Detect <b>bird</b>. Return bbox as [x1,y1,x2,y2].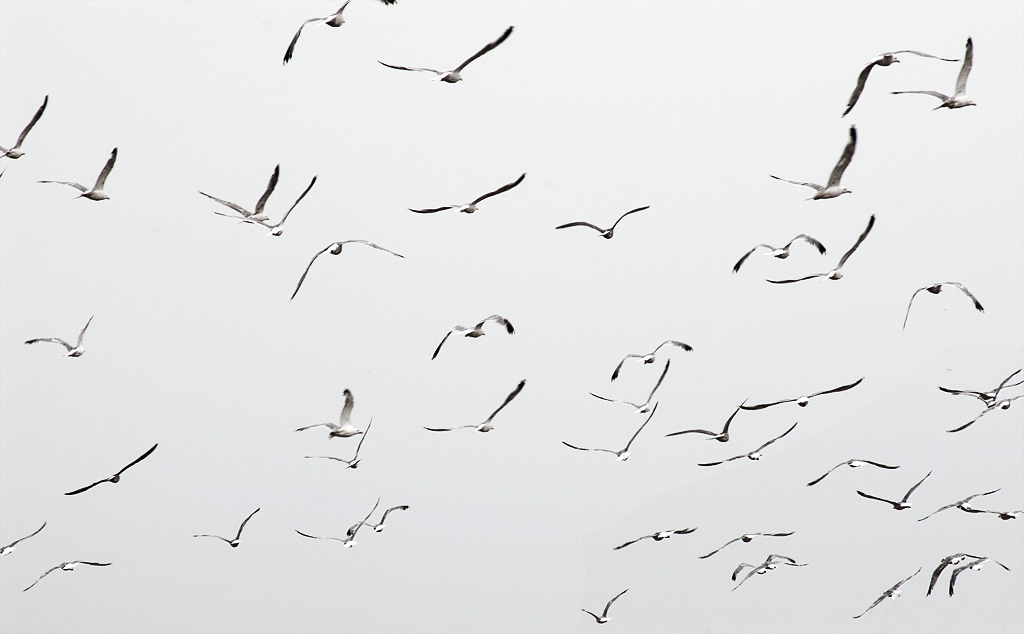
[426,311,517,364].
